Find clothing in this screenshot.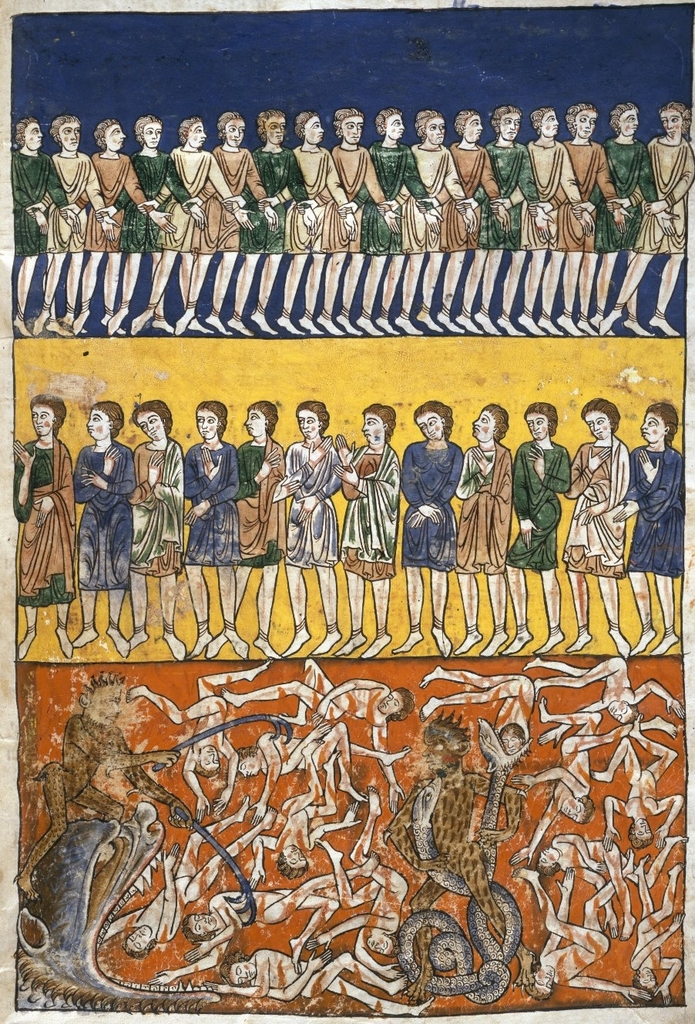
The bounding box for clothing is <box>472,140,537,247</box>.
